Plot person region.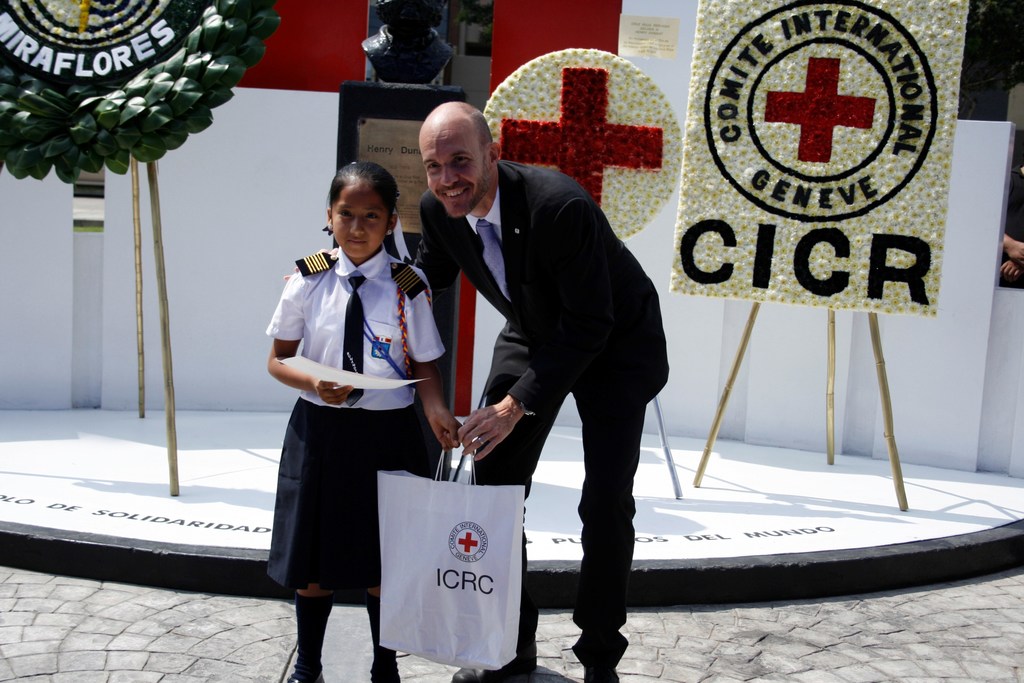
Plotted at <box>259,163,473,682</box>.
